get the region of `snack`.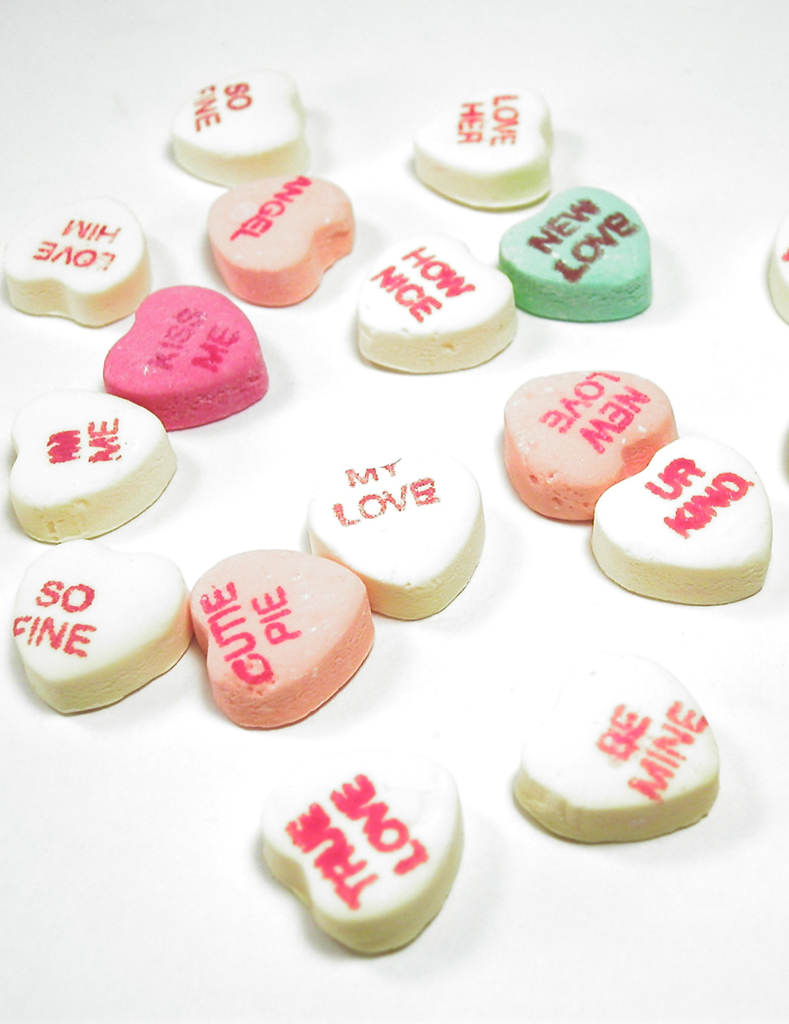
(x1=174, y1=66, x2=308, y2=191).
